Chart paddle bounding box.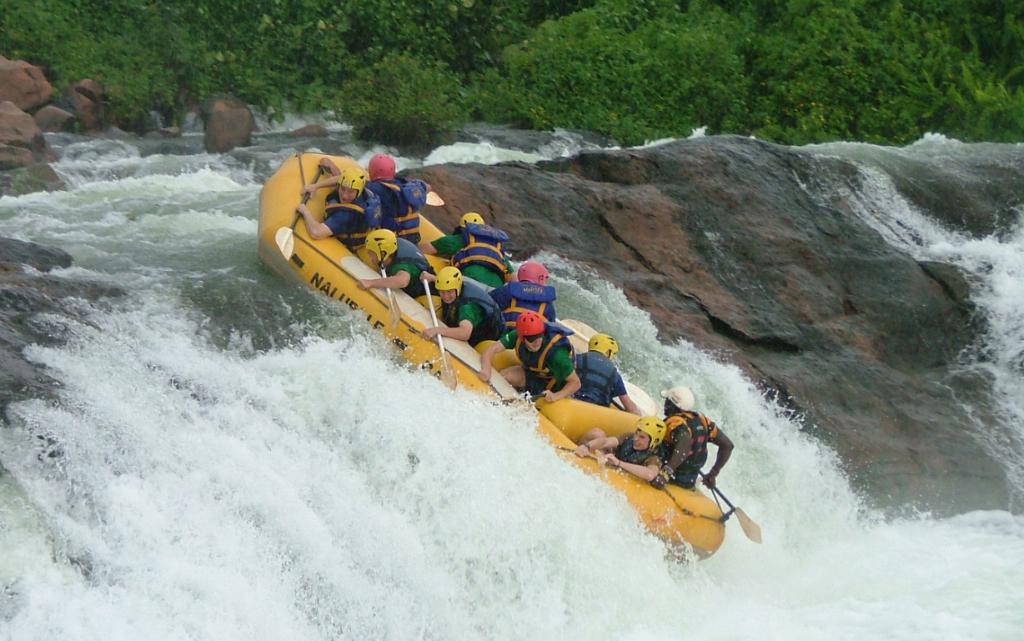
Charted: detection(555, 444, 600, 460).
